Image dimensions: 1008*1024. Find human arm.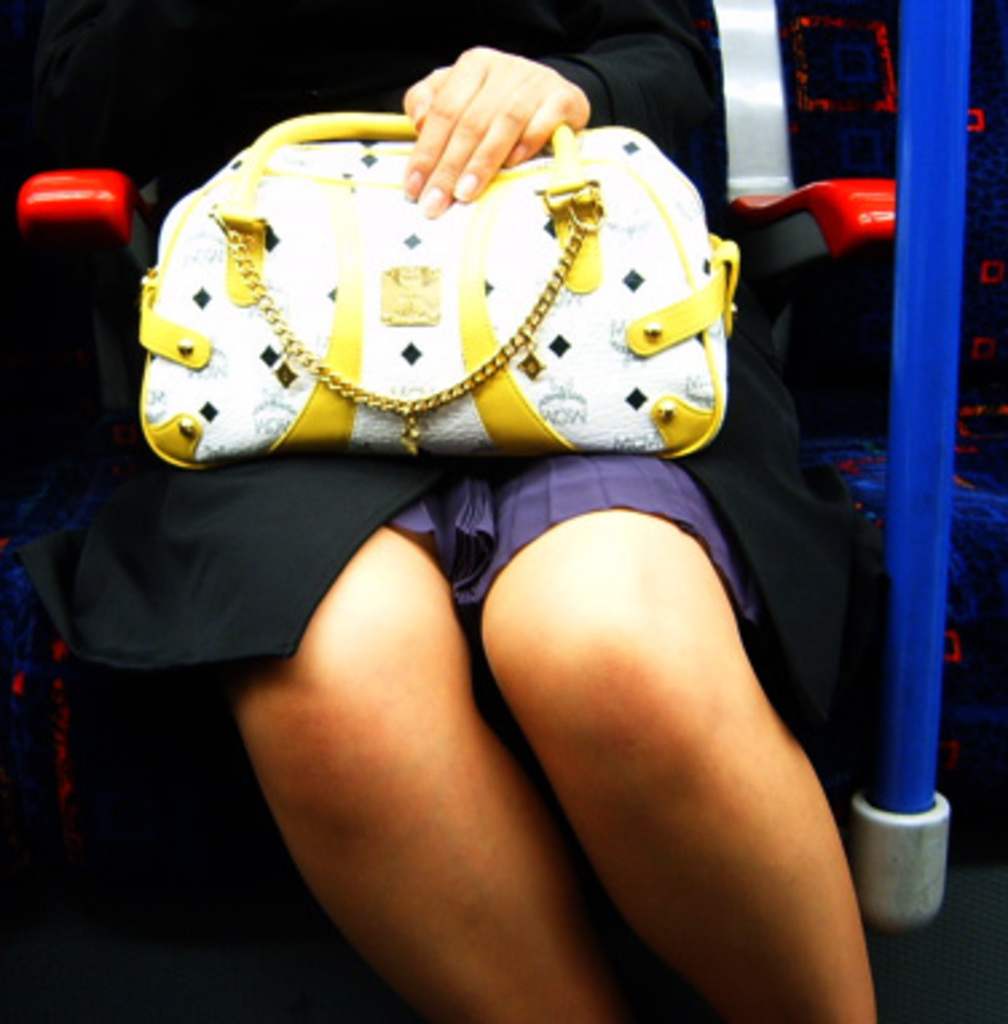
bbox=(391, 43, 590, 220).
